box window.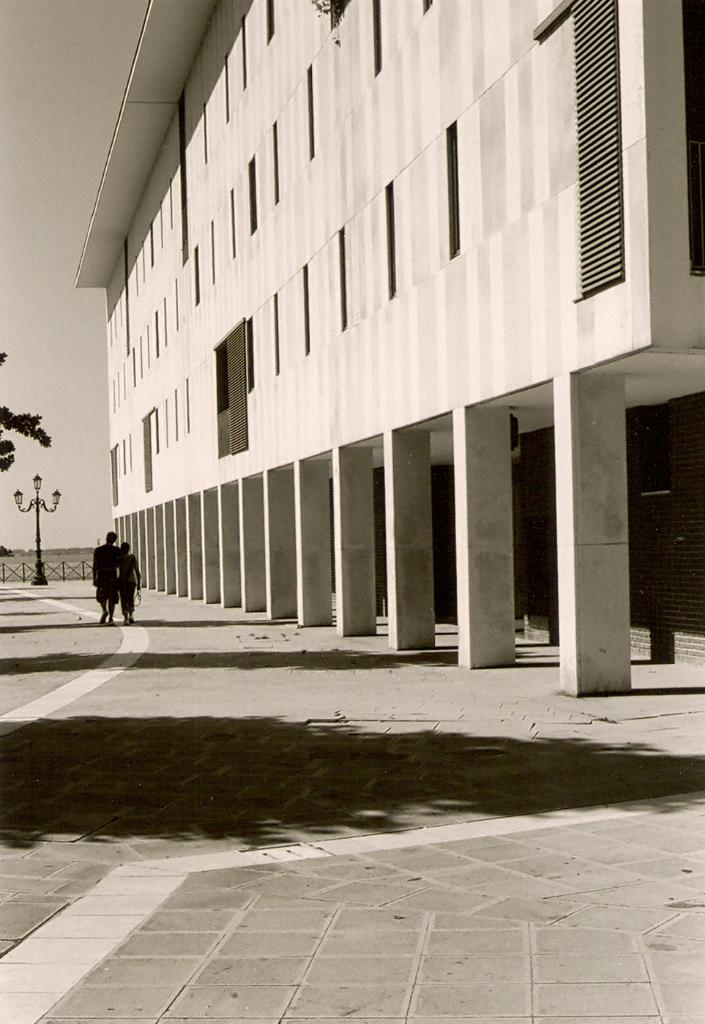
[left=216, top=315, right=253, bottom=460].
